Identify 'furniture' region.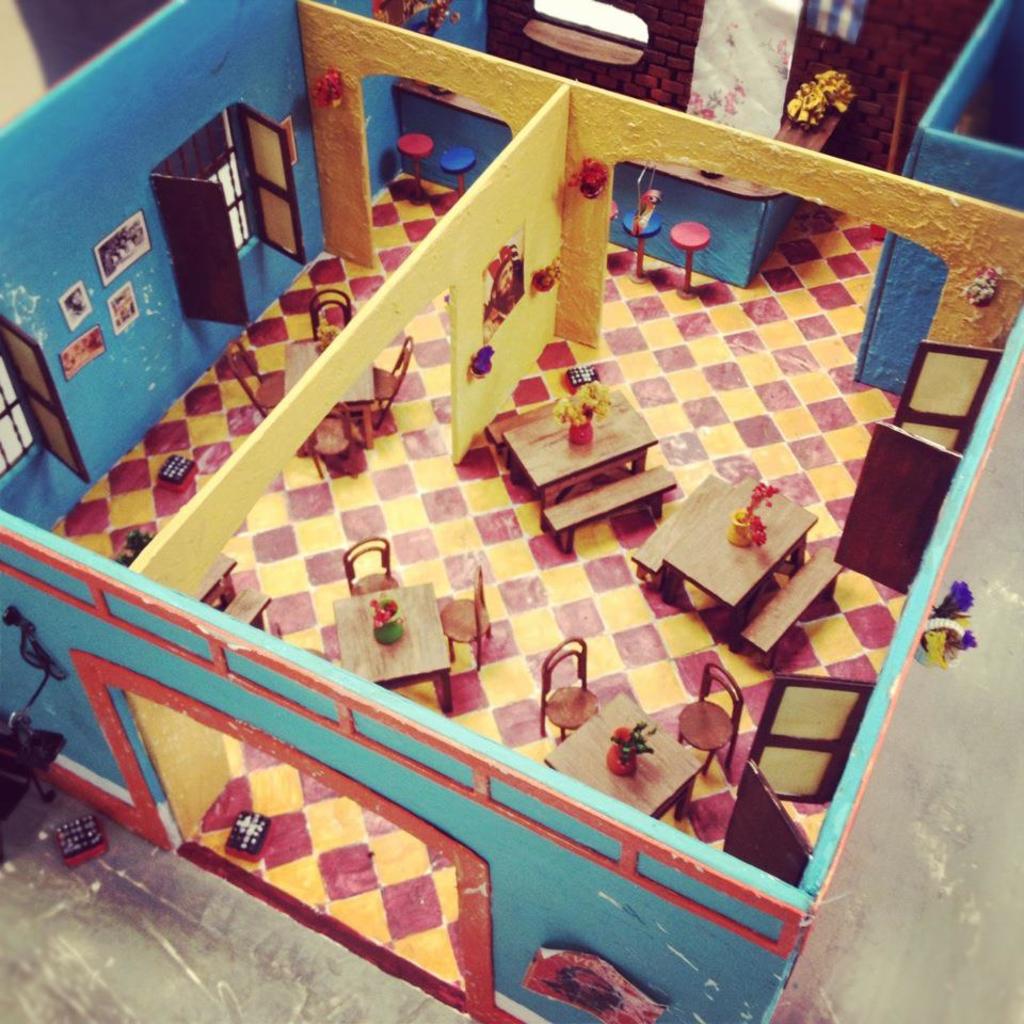
Region: <bbox>227, 342, 286, 410</bbox>.
